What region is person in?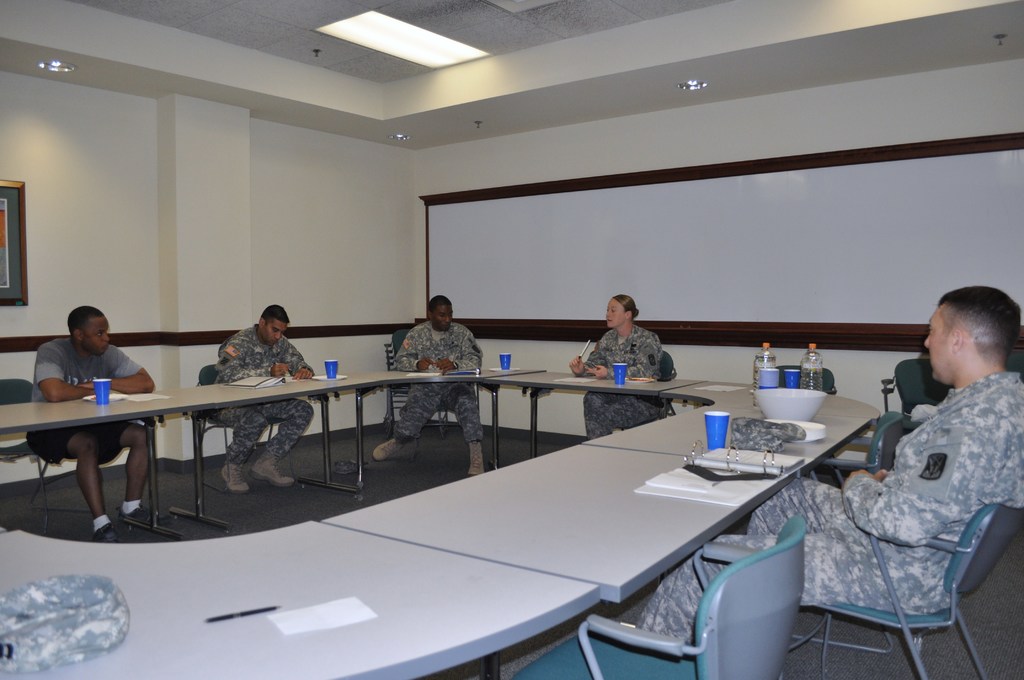
[628, 276, 1023, 639].
